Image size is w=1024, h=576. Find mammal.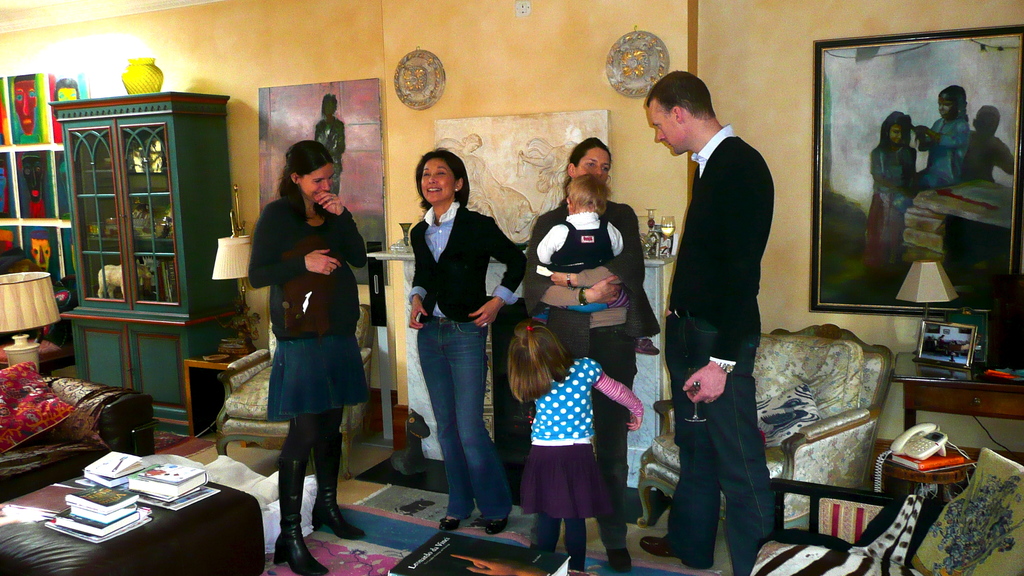
970, 102, 1012, 180.
